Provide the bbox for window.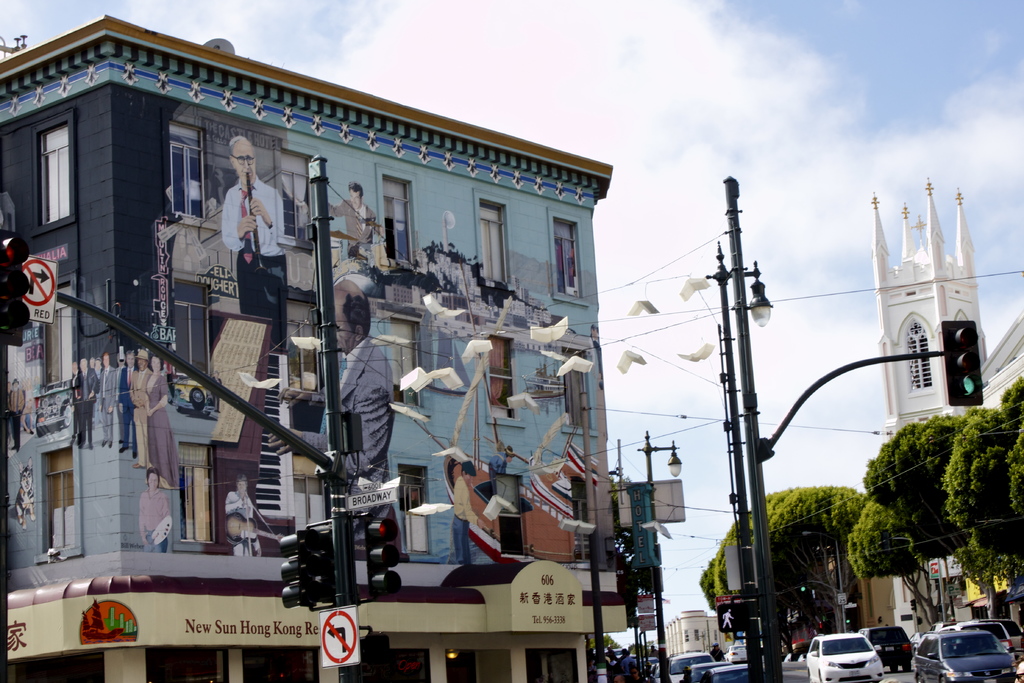
box(527, 654, 573, 682).
